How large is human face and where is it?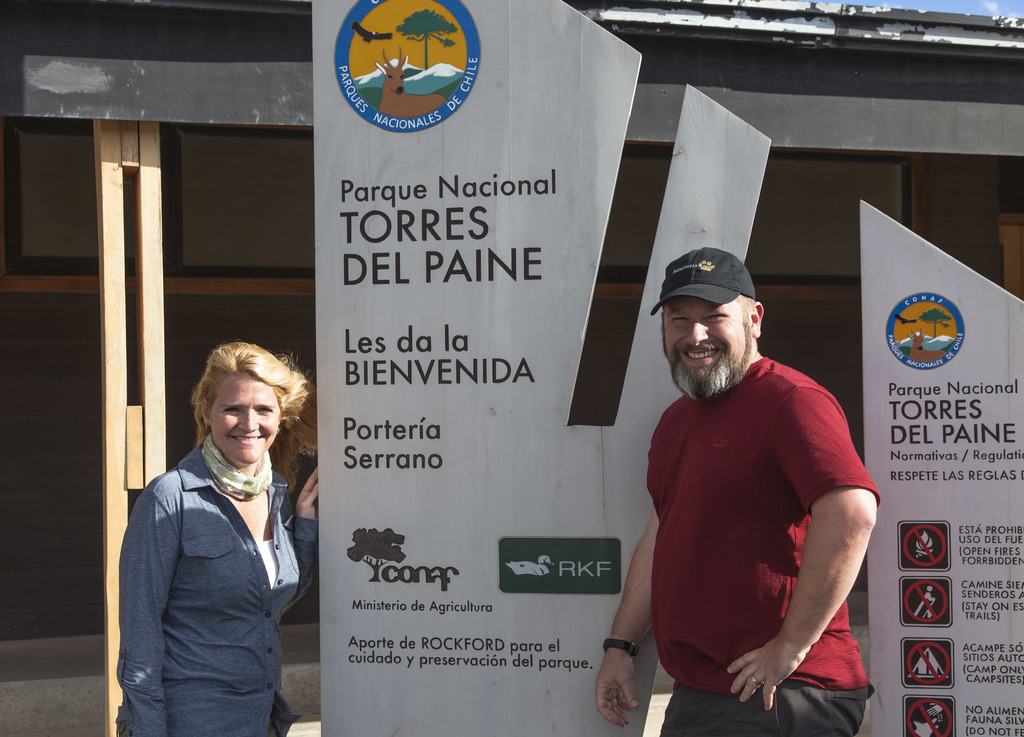
Bounding box: crop(653, 290, 758, 398).
